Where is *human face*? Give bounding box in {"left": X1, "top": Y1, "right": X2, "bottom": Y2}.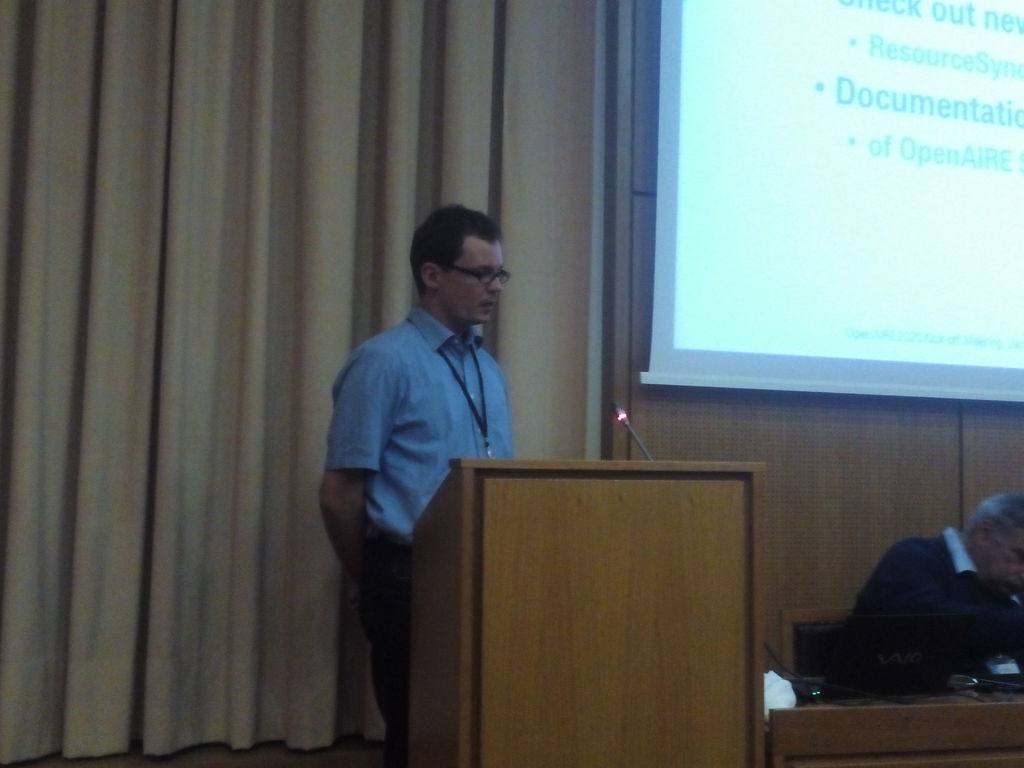
{"left": 438, "top": 239, "right": 506, "bottom": 323}.
